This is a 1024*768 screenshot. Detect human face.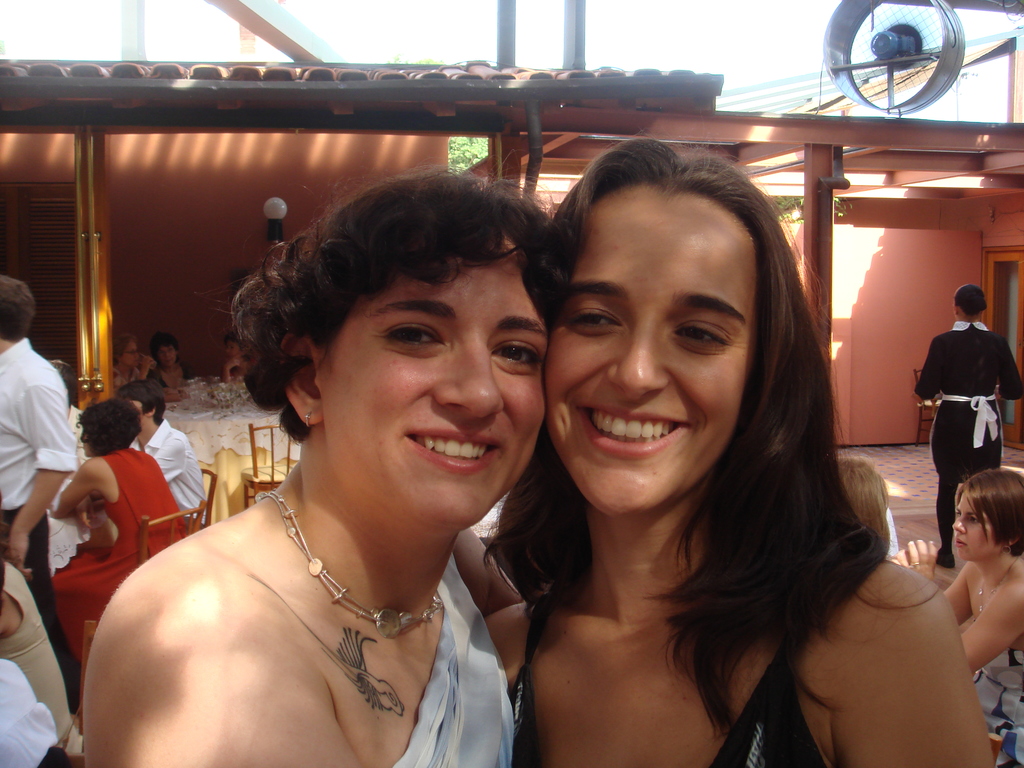
330:252:547:532.
